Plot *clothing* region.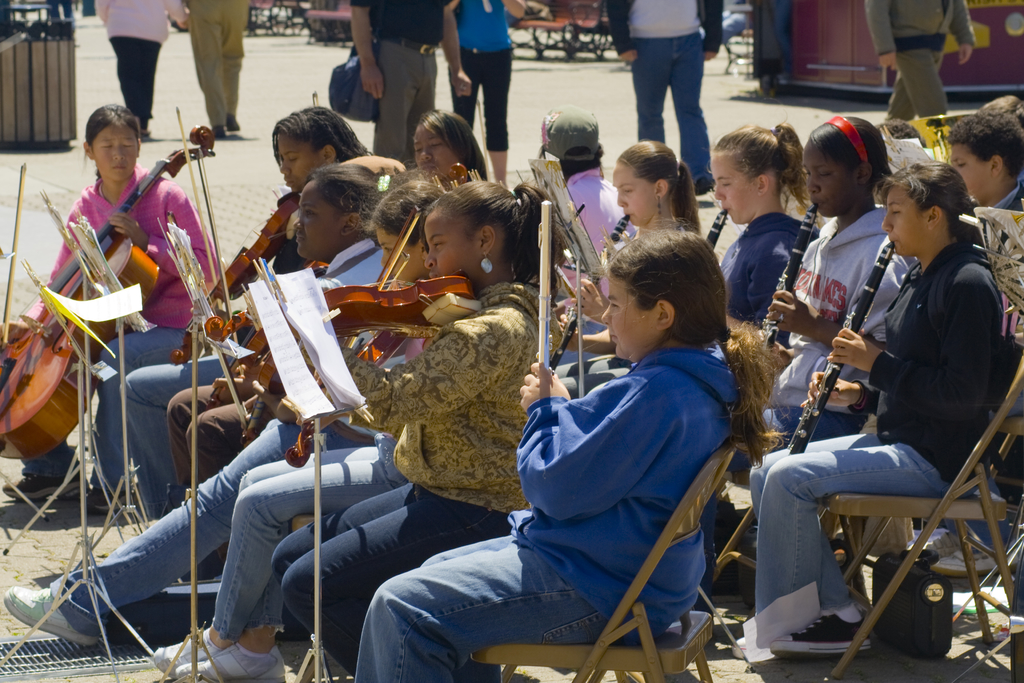
Plotted at (605,0,724,181).
